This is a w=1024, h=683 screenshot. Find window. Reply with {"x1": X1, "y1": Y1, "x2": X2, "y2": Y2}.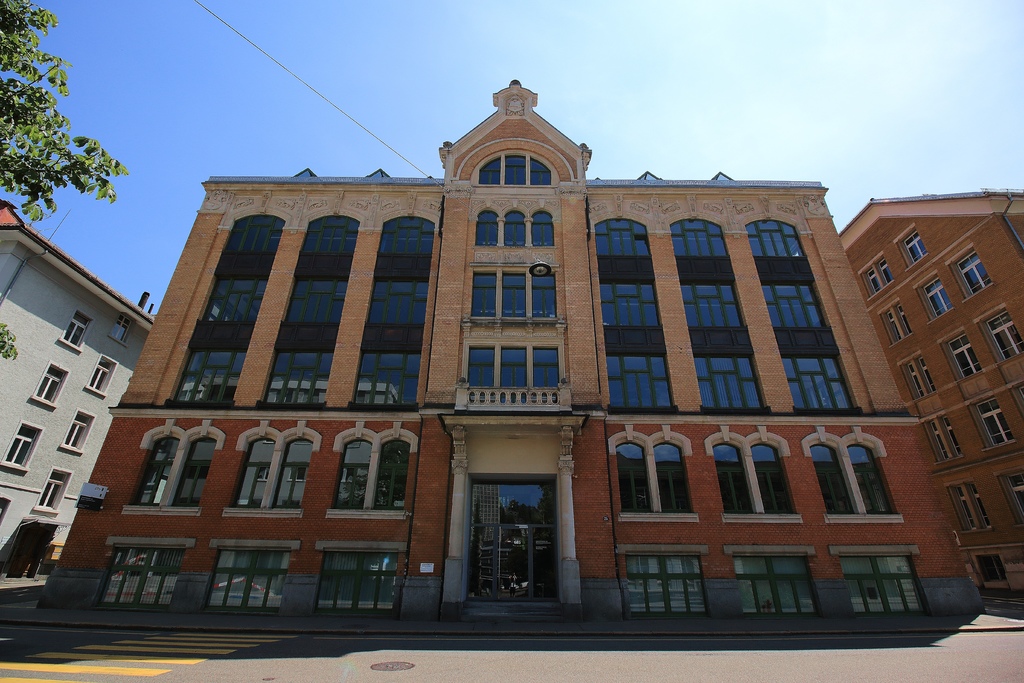
{"x1": 876, "y1": 303, "x2": 913, "y2": 345}.
